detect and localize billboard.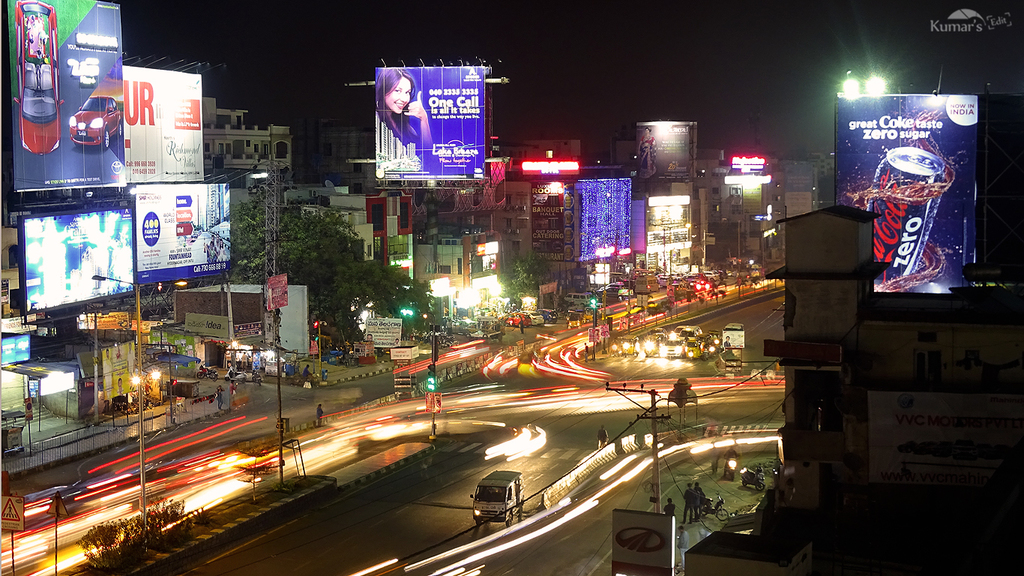
Localized at {"left": 115, "top": 63, "right": 201, "bottom": 180}.
